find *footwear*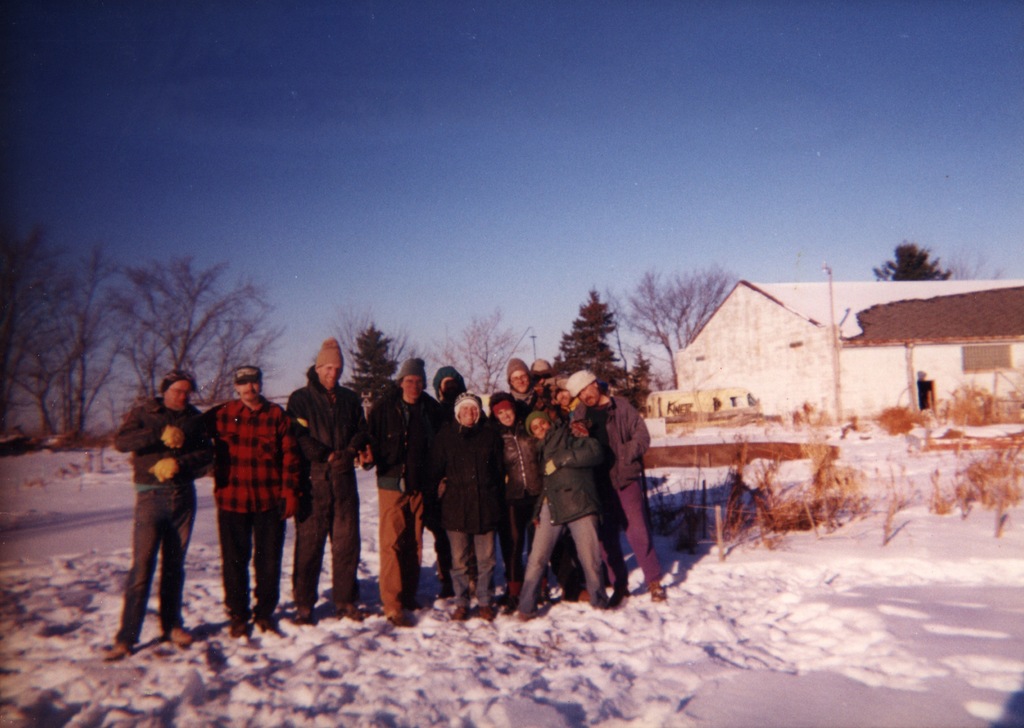
<box>497,581,516,616</box>
